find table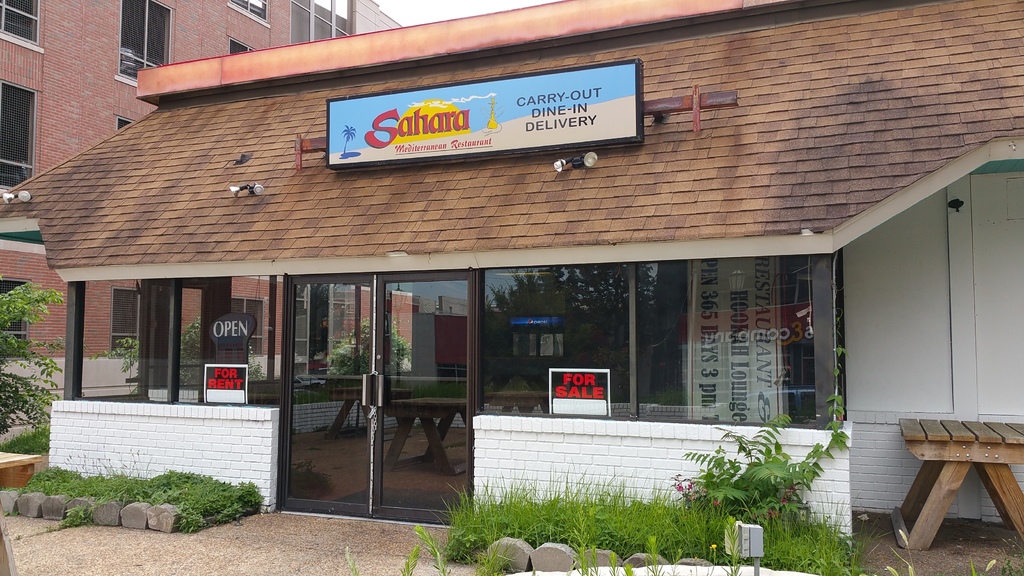
(0,450,43,575)
